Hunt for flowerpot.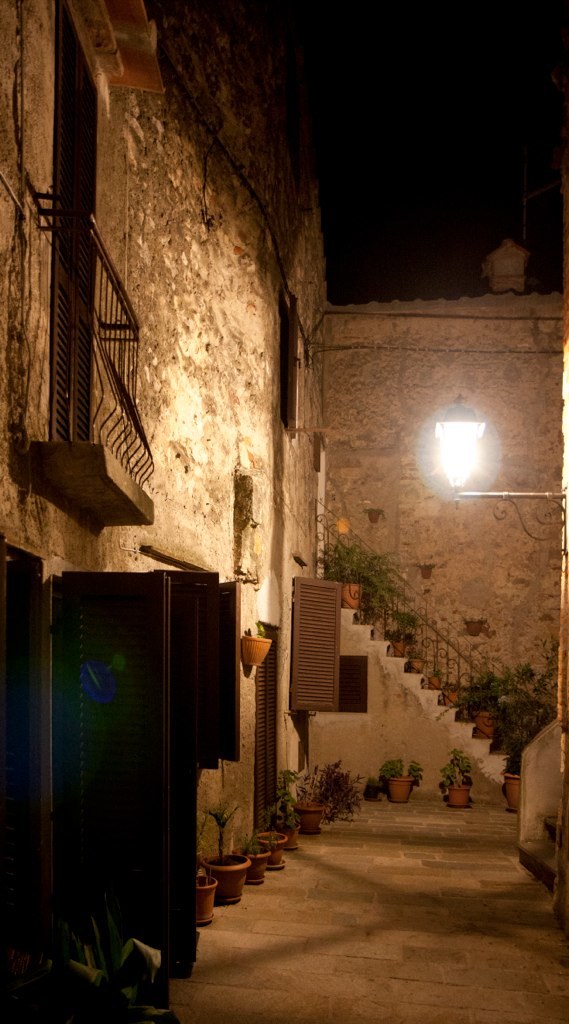
Hunted down at select_region(445, 788, 470, 809).
